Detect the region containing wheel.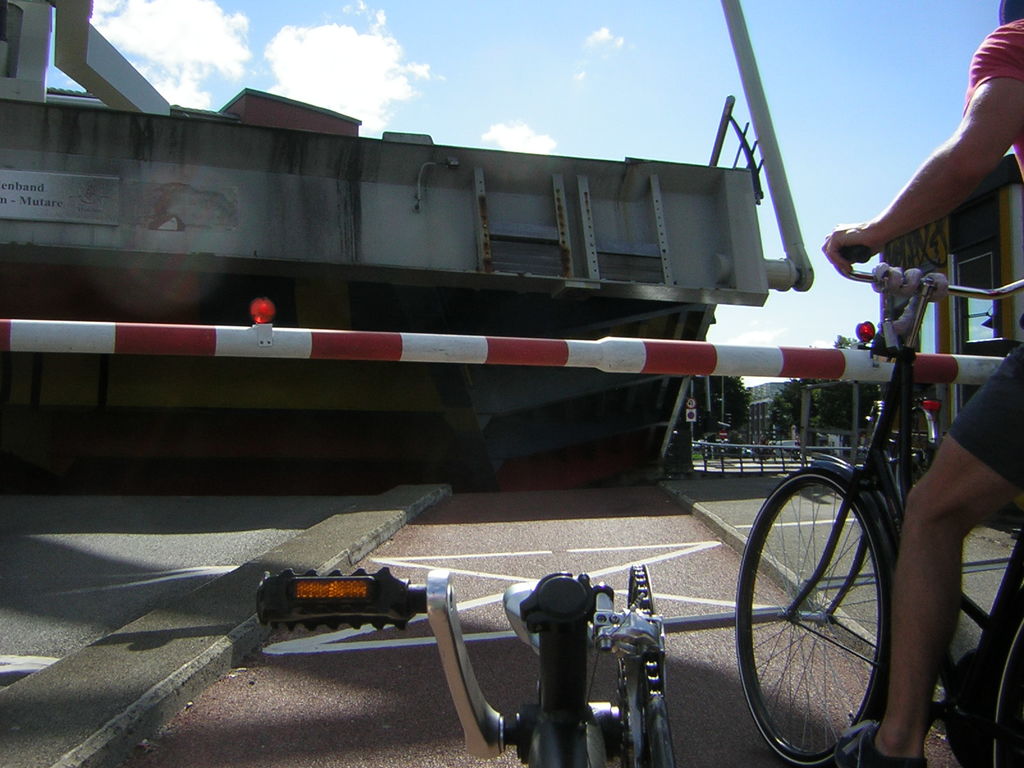
x1=743, y1=458, x2=911, y2=744.
